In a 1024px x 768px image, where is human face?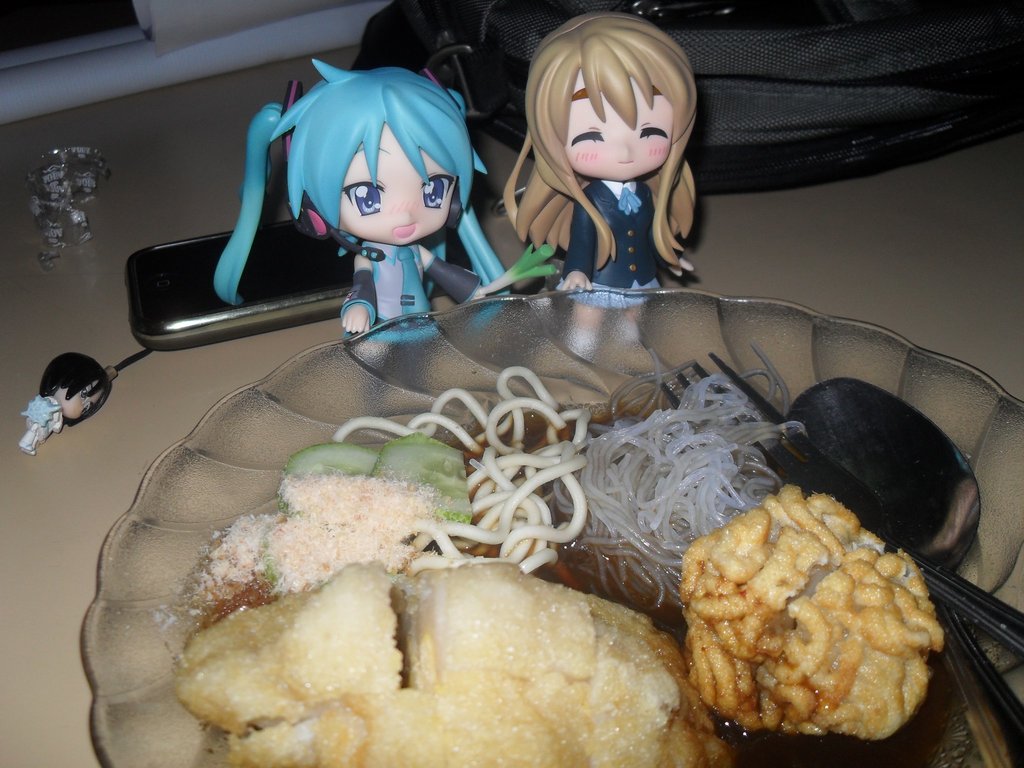
63 385 95 417.
